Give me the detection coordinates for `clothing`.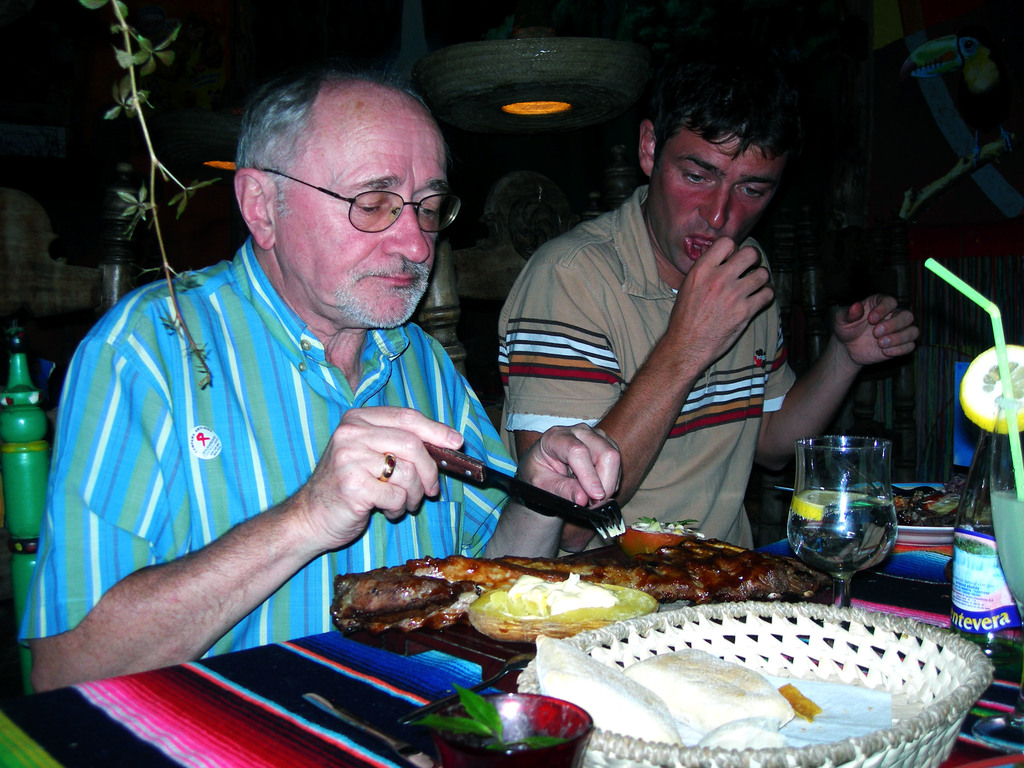
left=28, top=217, right=518, bottom=699.
